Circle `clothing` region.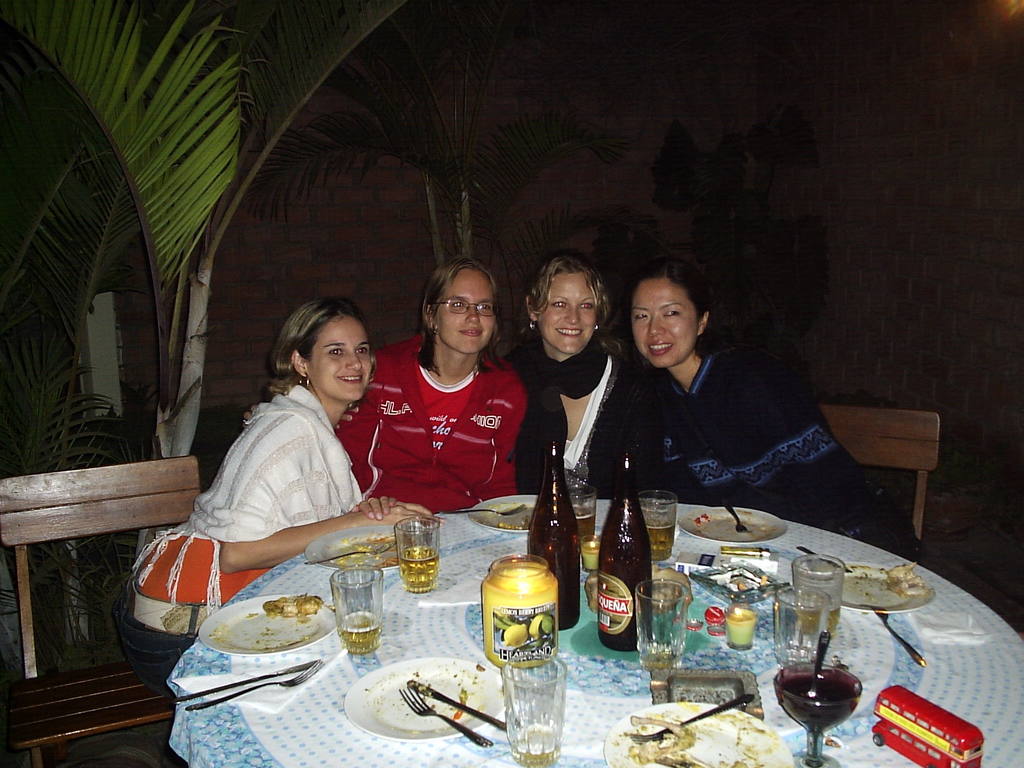
Region: <region>488, 335, 660, 492</region>.
